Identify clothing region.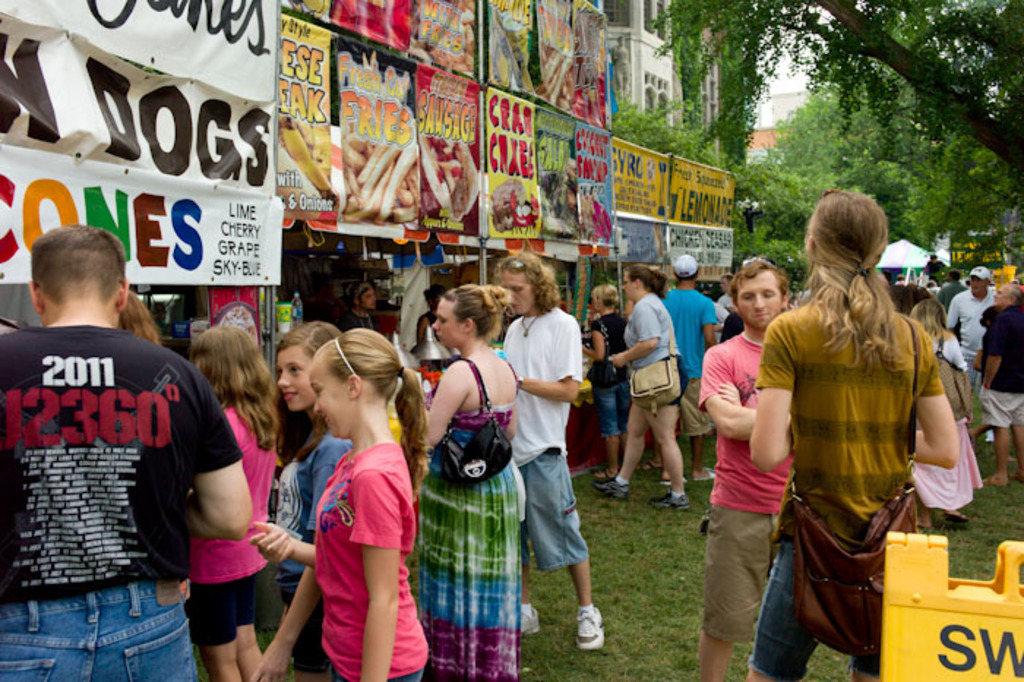
Region: locate(420, 361, 518, 679).
